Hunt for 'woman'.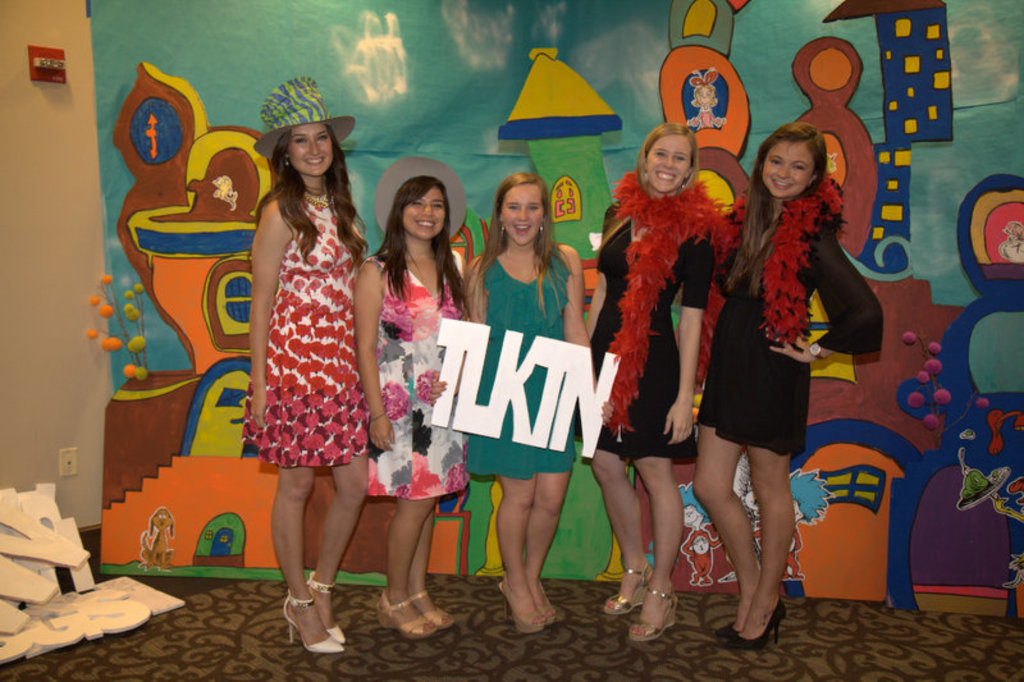
Hunted down at [left=255, top=77, right=376, bottom=660].
